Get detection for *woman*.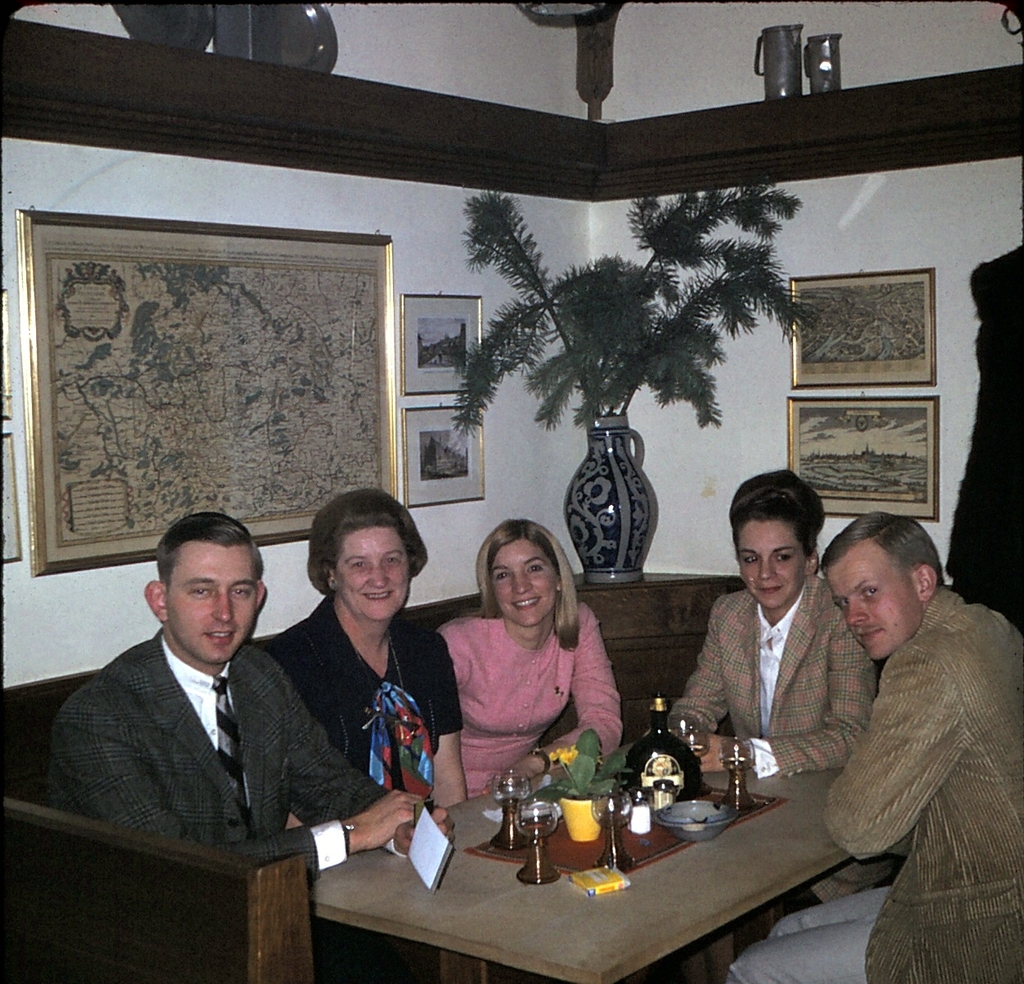
Detection: 257, 500, 467, 847.
